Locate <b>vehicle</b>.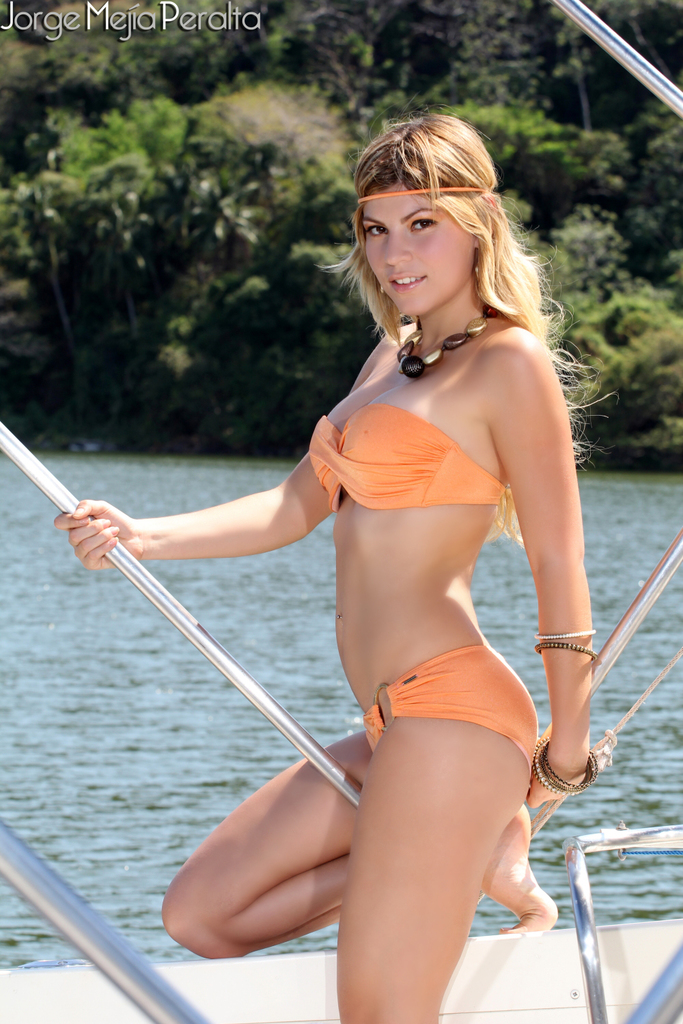
Bounding box: 0,116,682,1023.
